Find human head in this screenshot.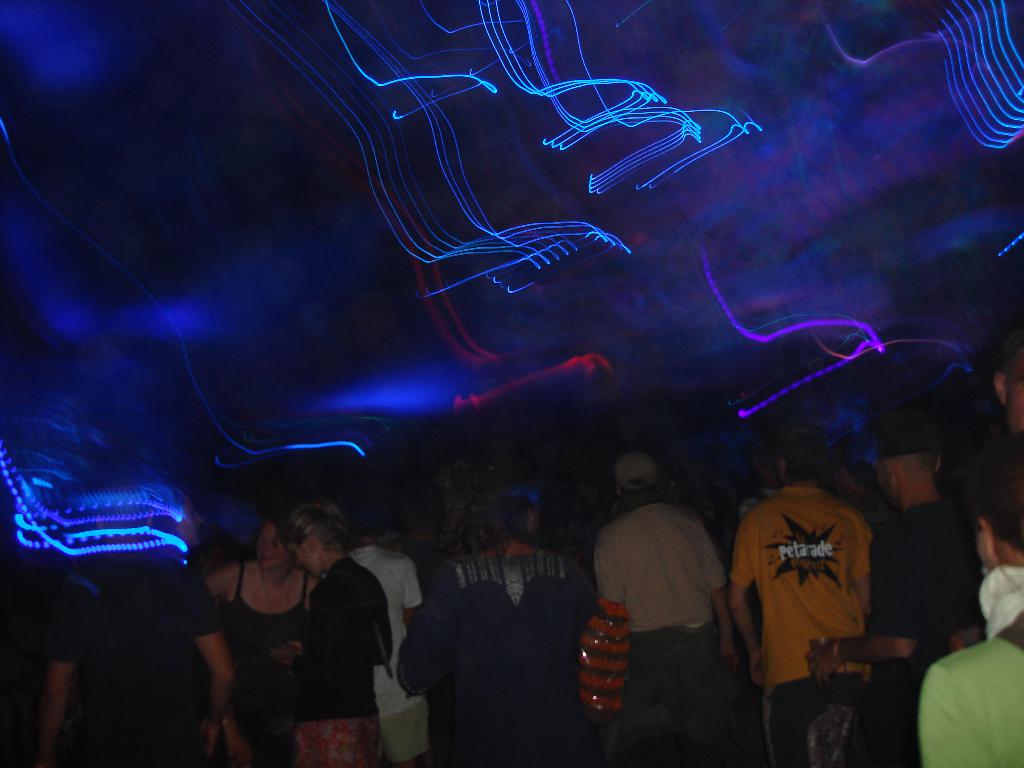
The bounding box for human head is box(773, 439, 826, 483).
